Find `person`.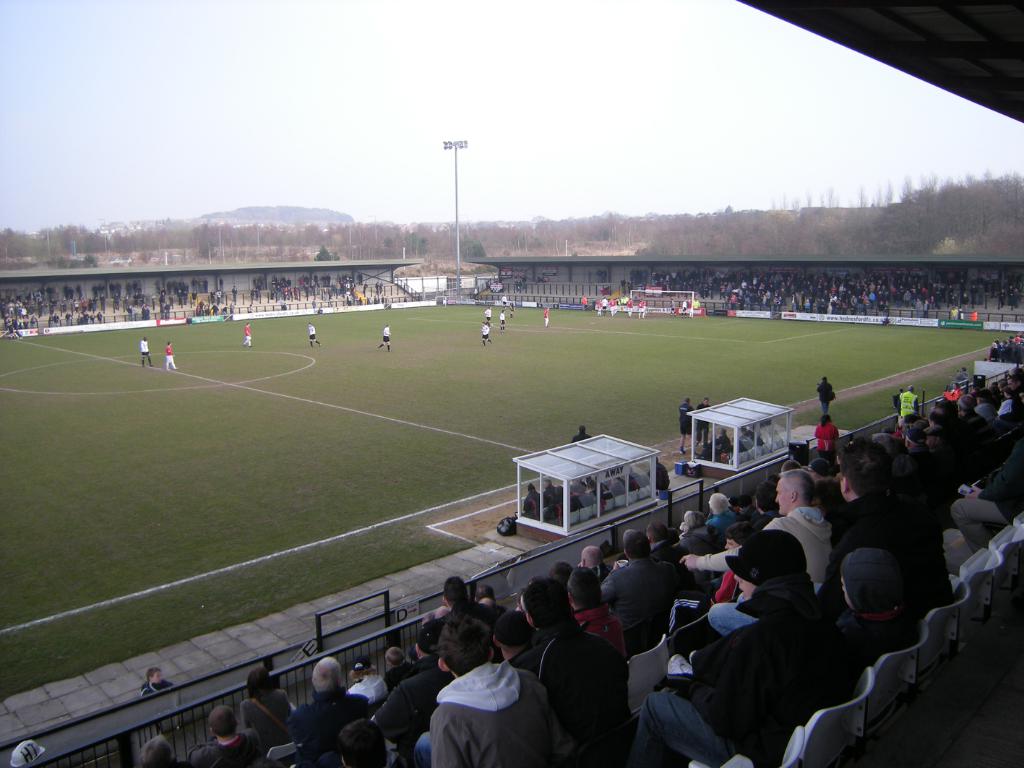
detection(141, 336, 152, 362).
